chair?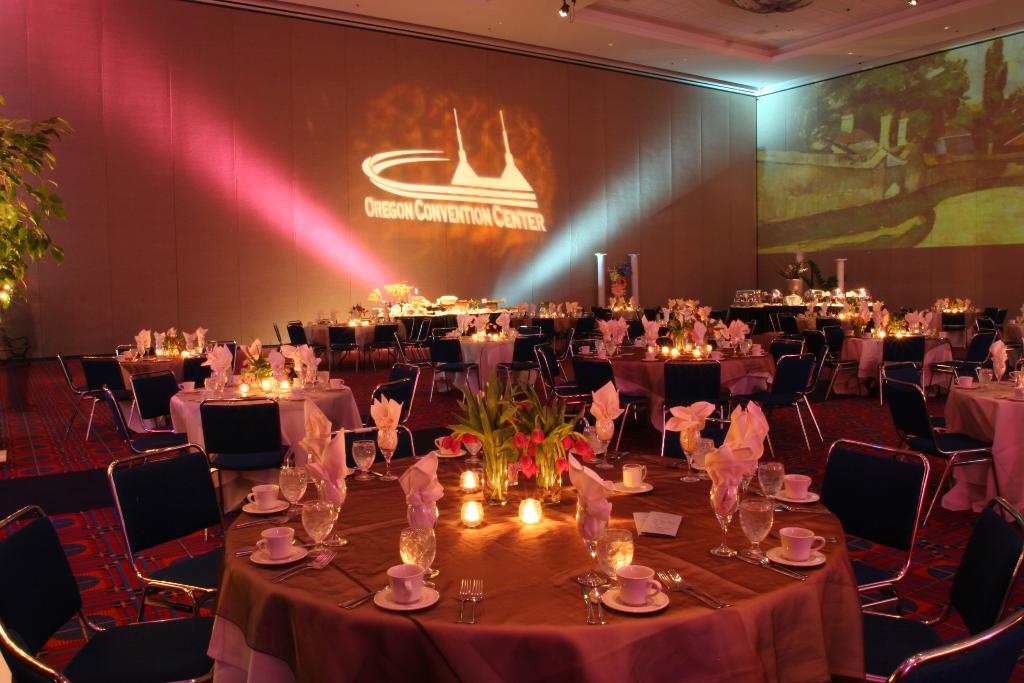
353 360 415 435
